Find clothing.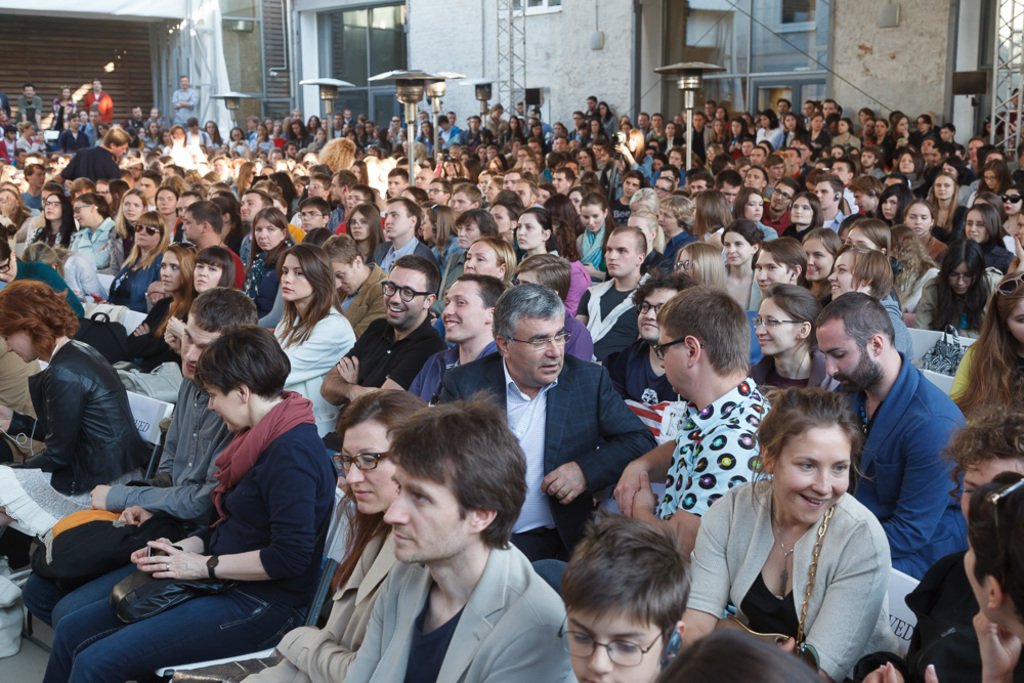
746, 123, 779, 156.
